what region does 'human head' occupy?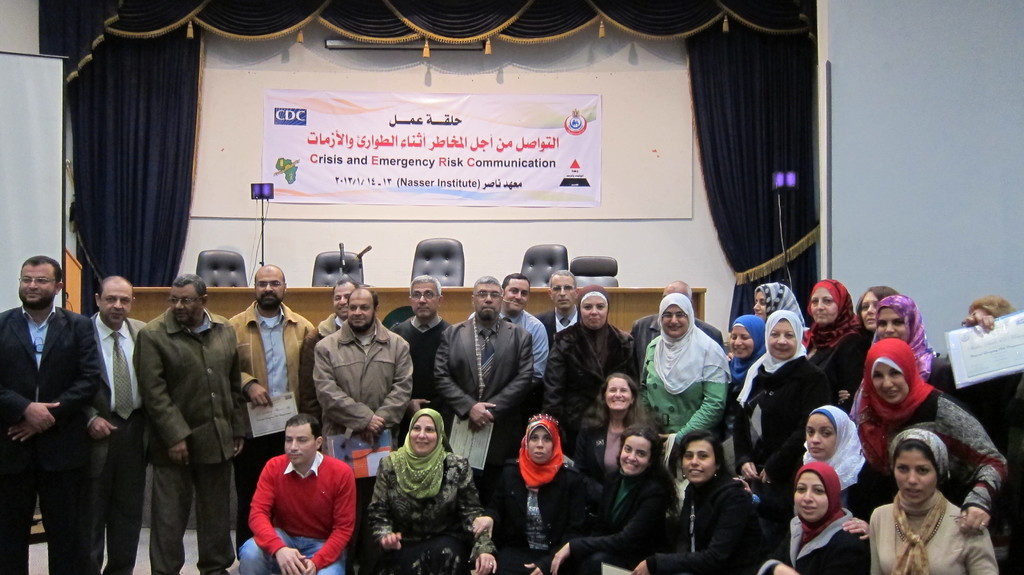
729:316:770:359.
